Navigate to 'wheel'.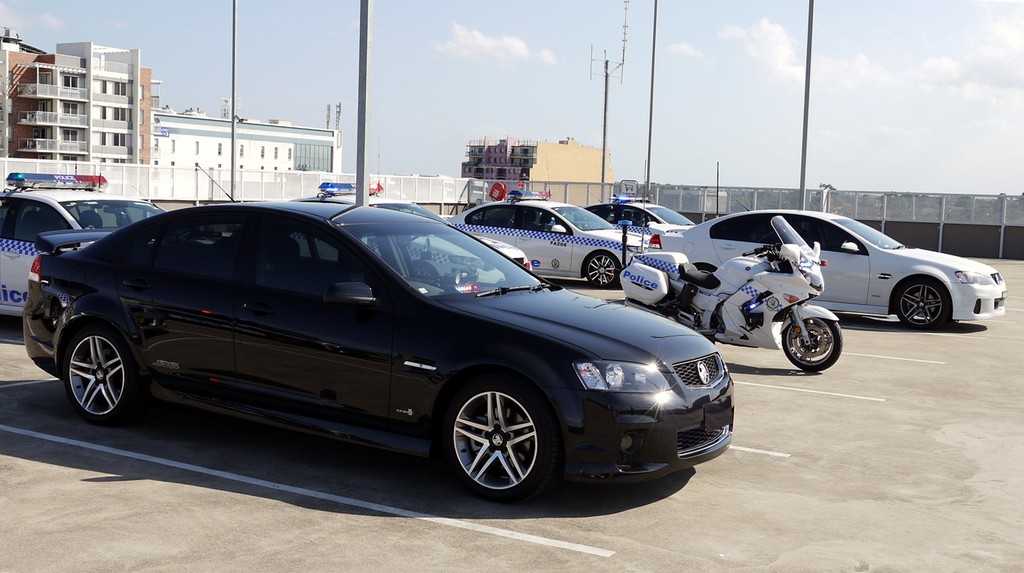
Navigation target: [897,279,948,329].
